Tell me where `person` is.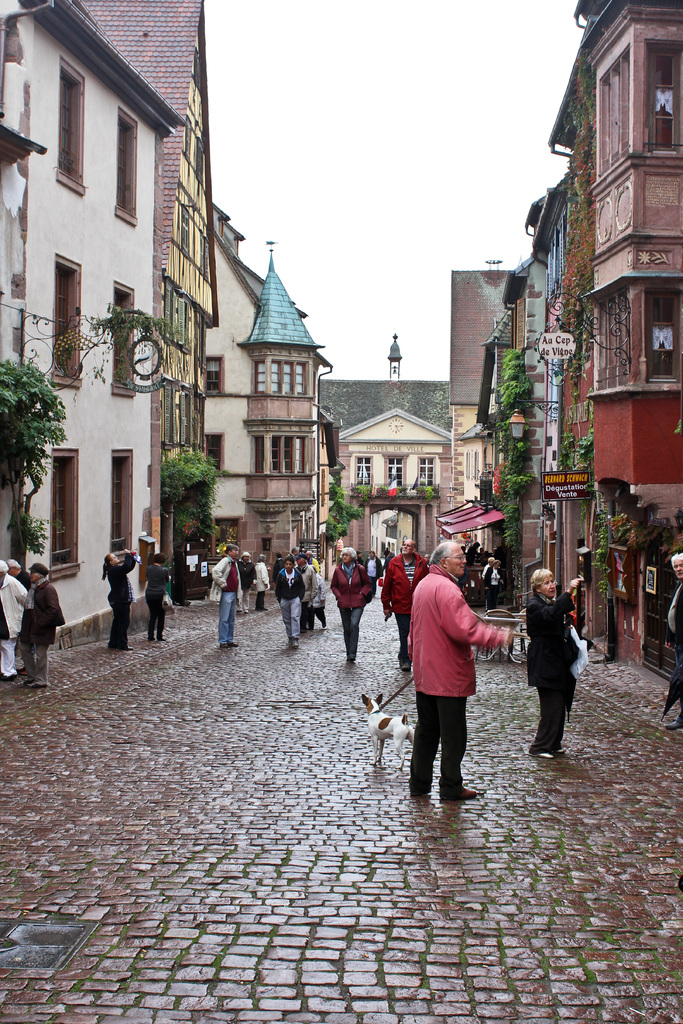
`person` is at (x1=355, y1=547, x2=364, y2=563).
